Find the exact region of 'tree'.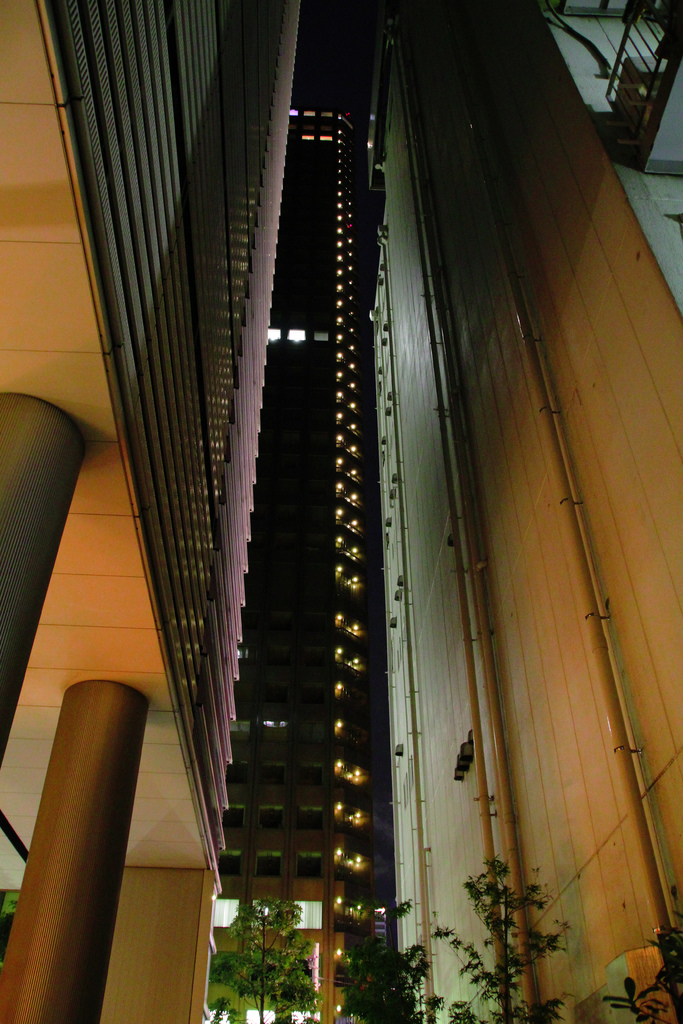
Exact region: select_region(195, 888, 336, 1009).
